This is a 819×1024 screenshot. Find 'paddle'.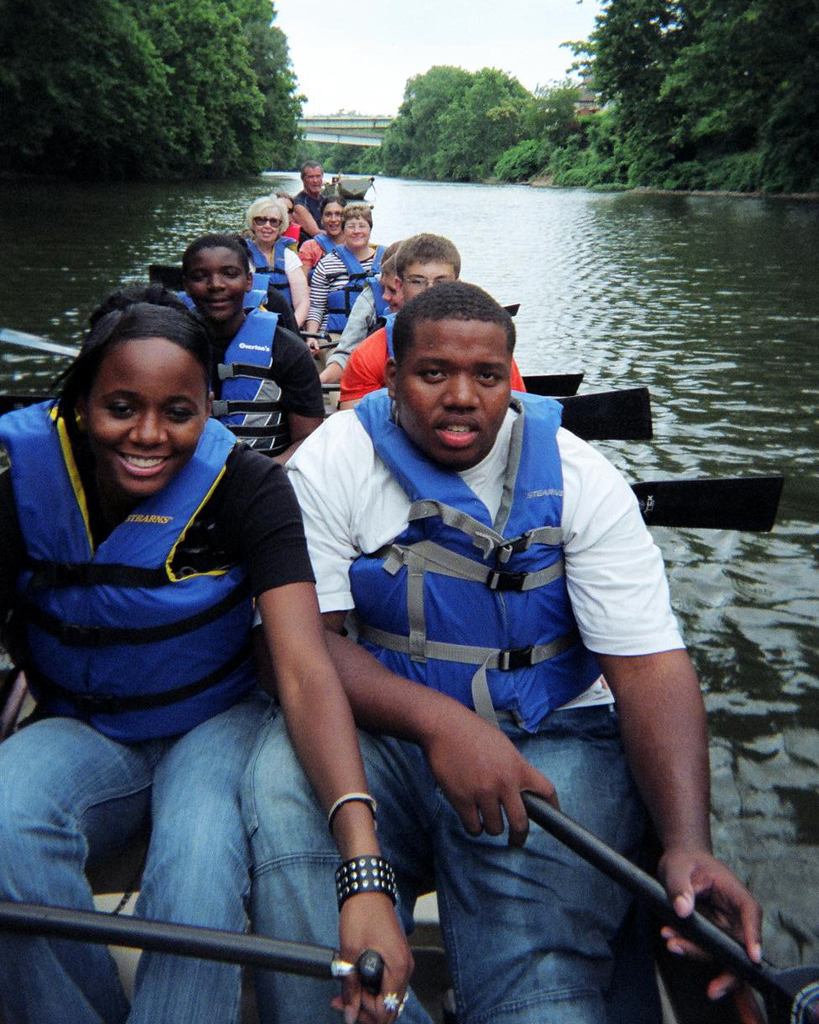
Bounding box: (0,309,222,395).
